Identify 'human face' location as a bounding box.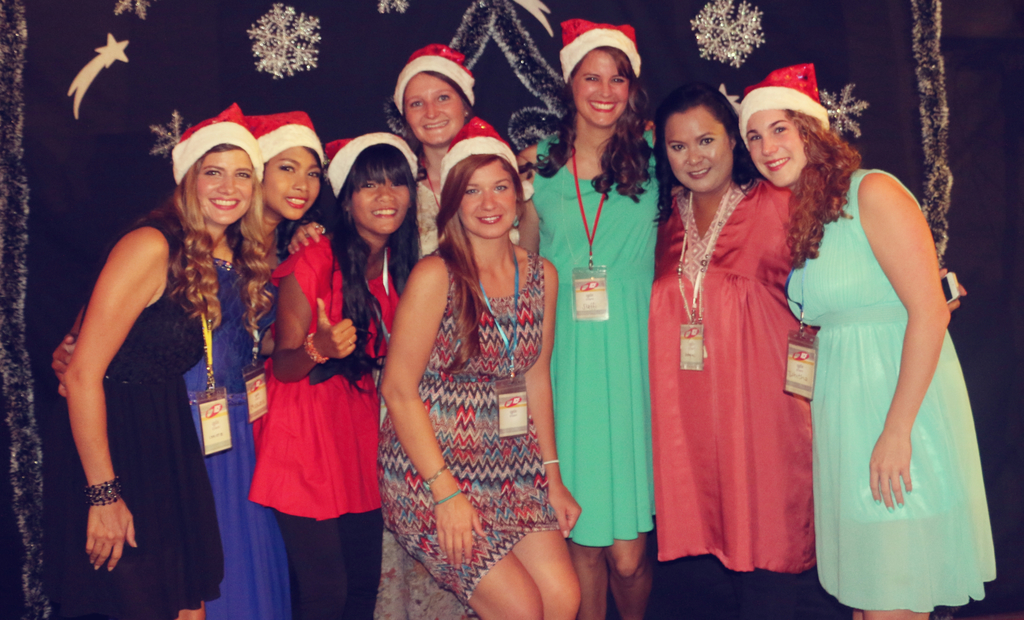
left=459, top=163, right=515, bottom=236.
